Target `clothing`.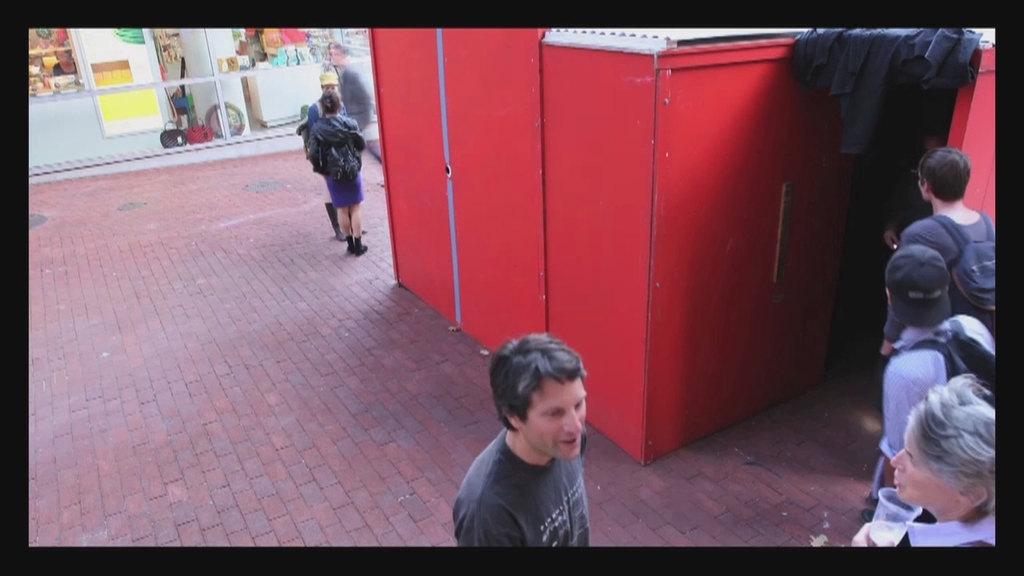
Target region: box(901, 515, 999, 548).
